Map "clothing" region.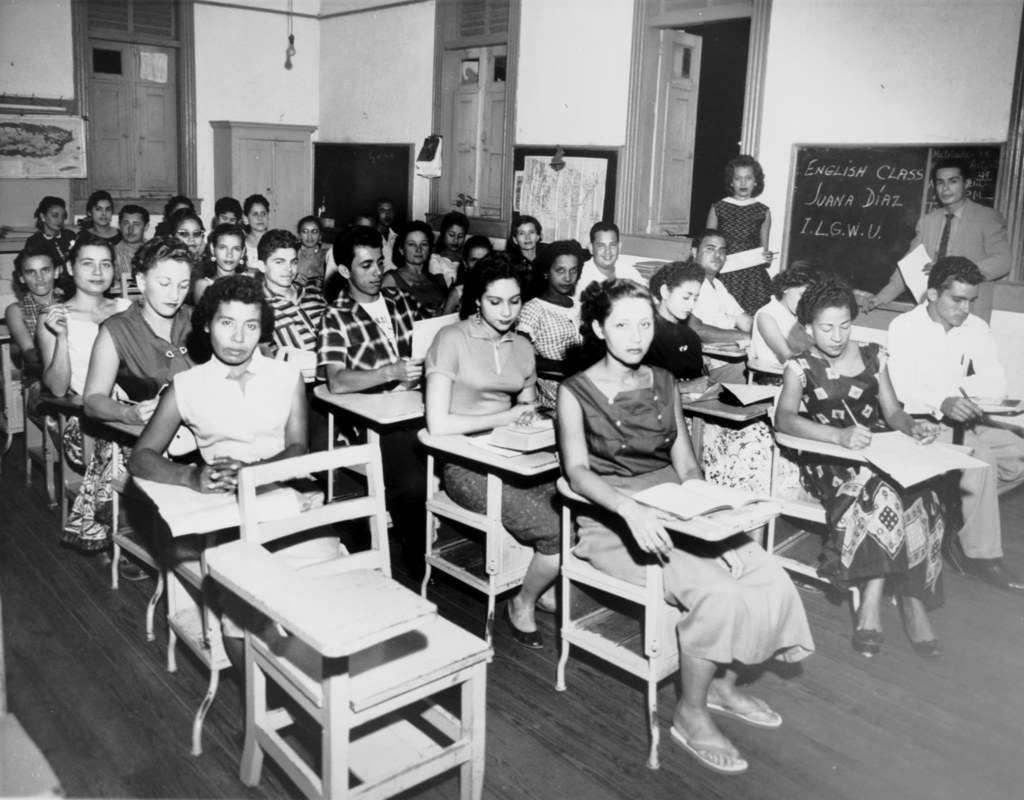
Mapped to rect(712, 199, 770, 313).
